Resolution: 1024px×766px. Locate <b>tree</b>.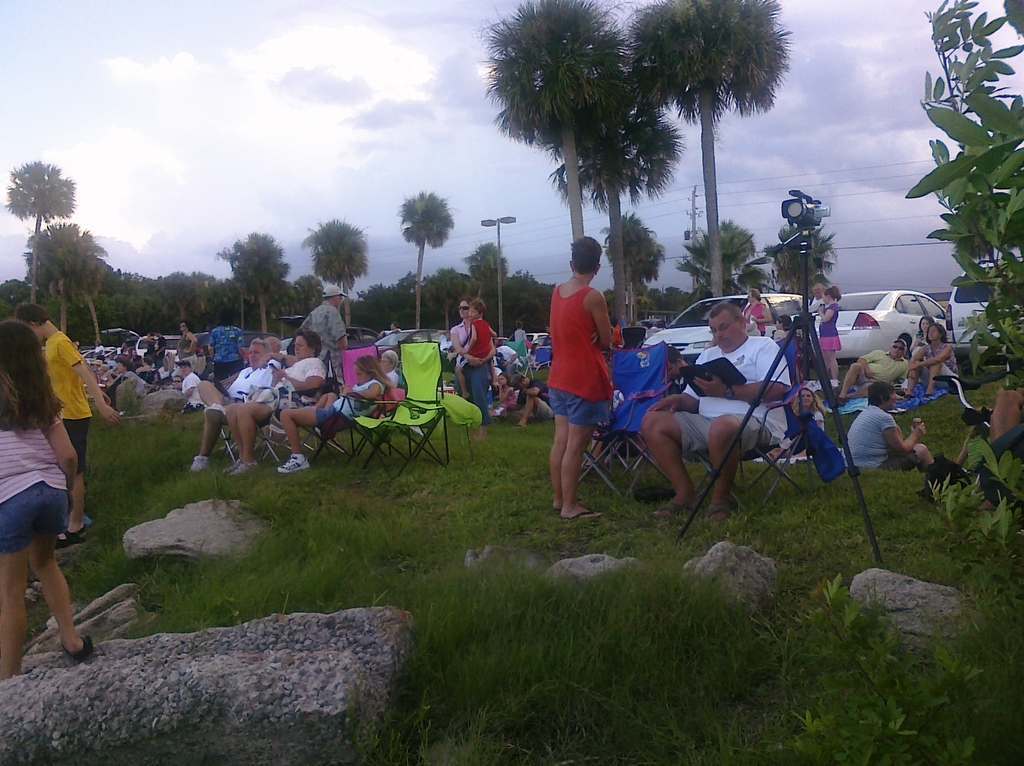
{"x1": 300, "y1": 213, "x2": 376, "y2": 329}.
